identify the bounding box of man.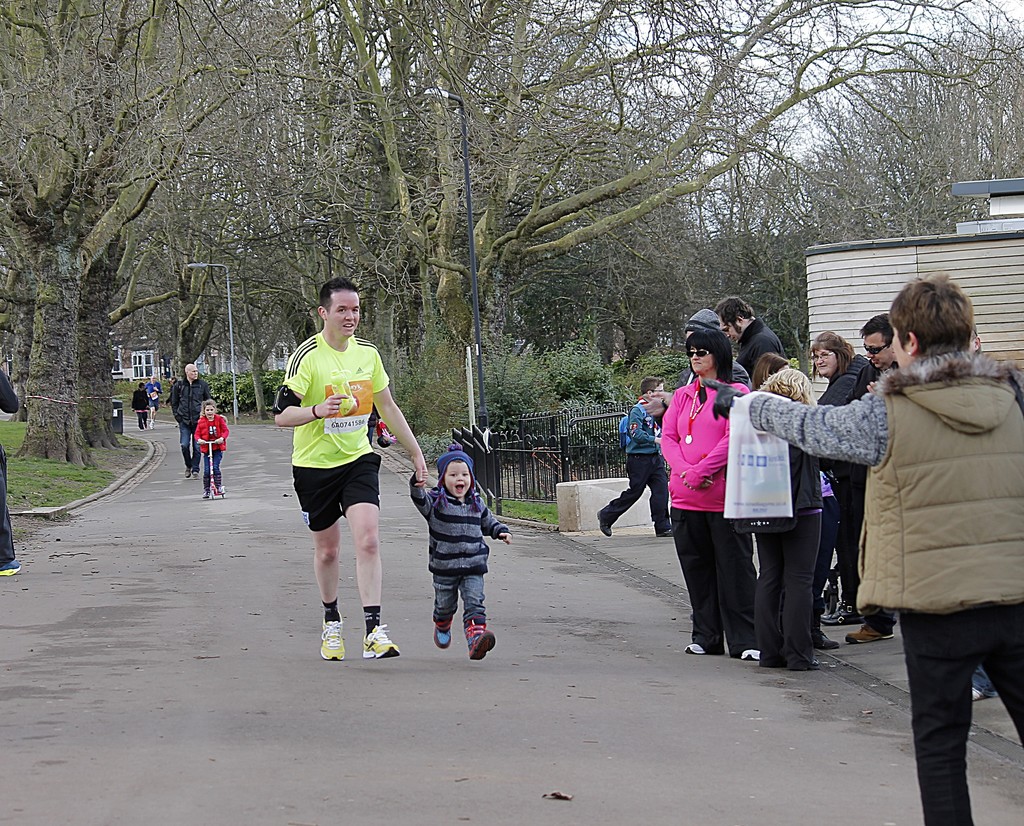
[x1=847, y1=312, x2=899, y2=644].
